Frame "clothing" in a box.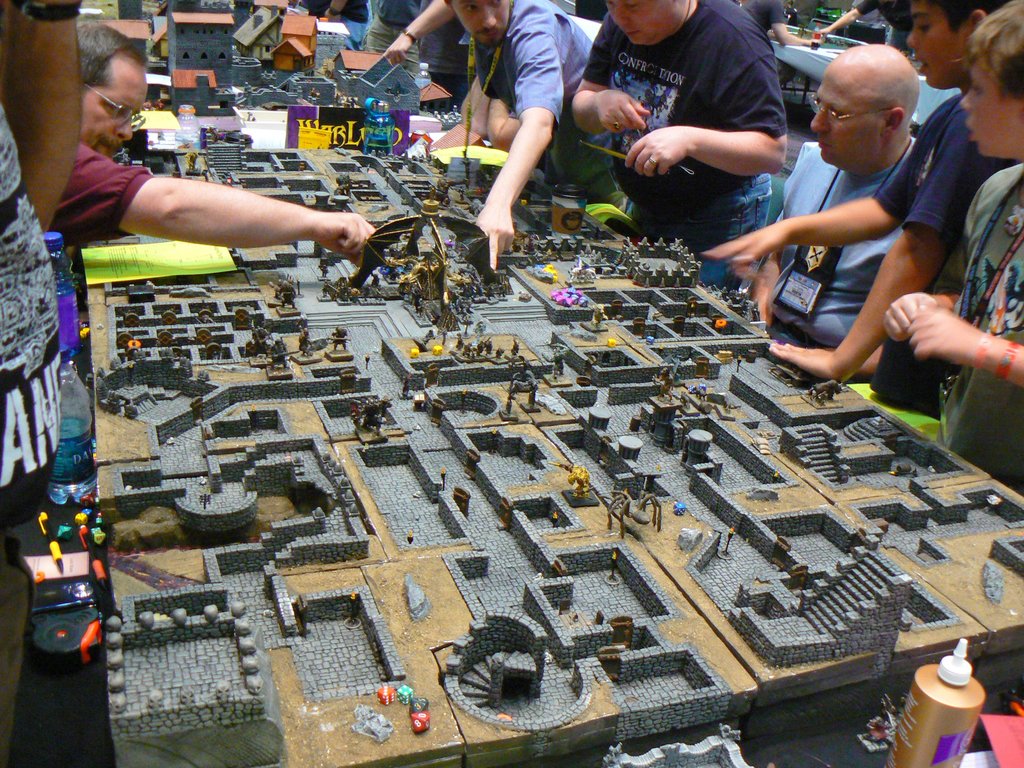
<bbox>579, 17, 824, 250</bbox>.
